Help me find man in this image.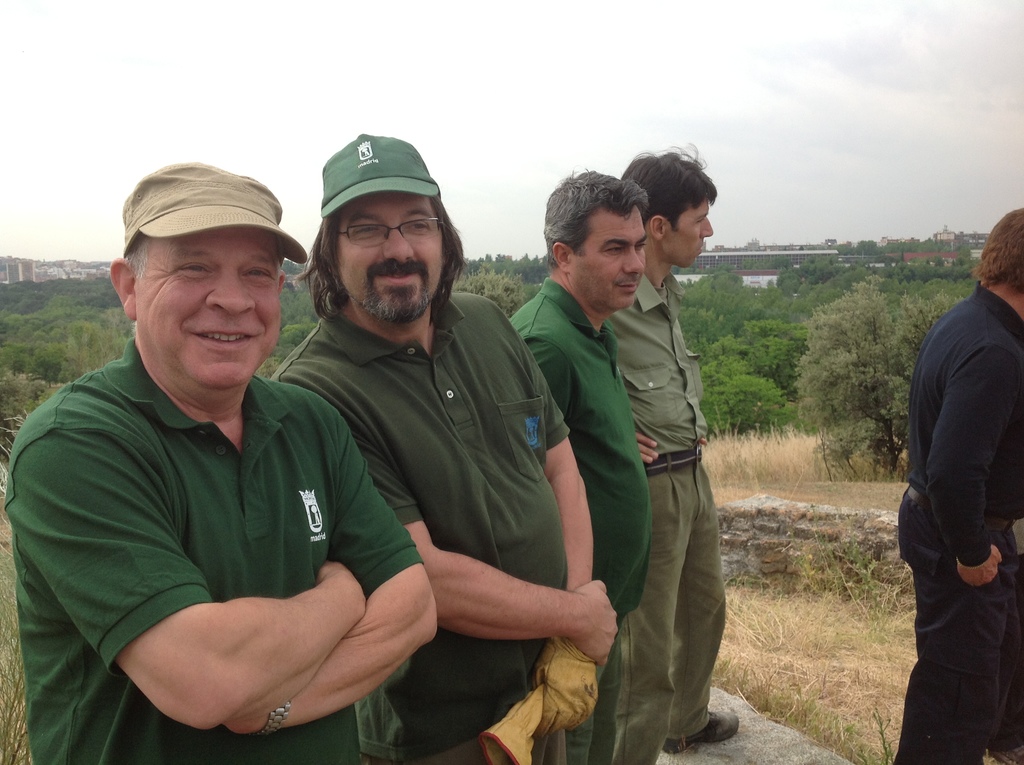
Found it: detection(500, 166, 652, 764).
